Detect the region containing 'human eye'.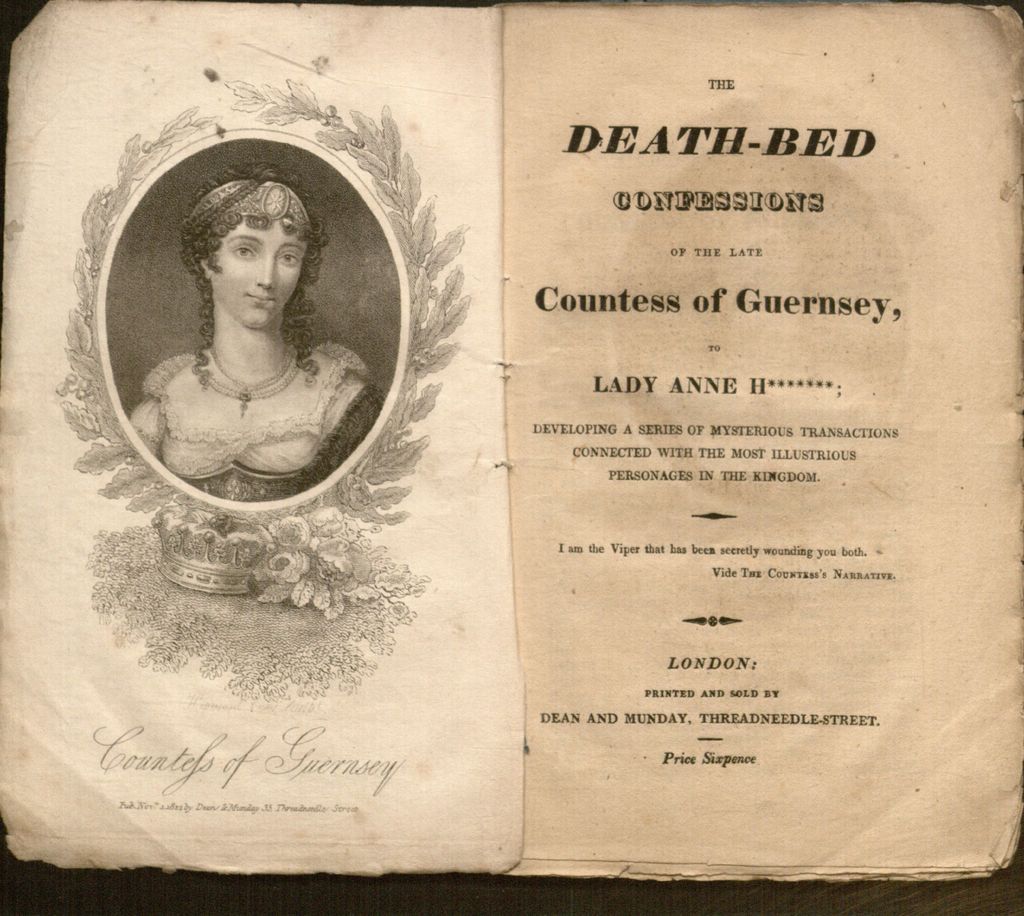
[275, 244, 301, 269].
